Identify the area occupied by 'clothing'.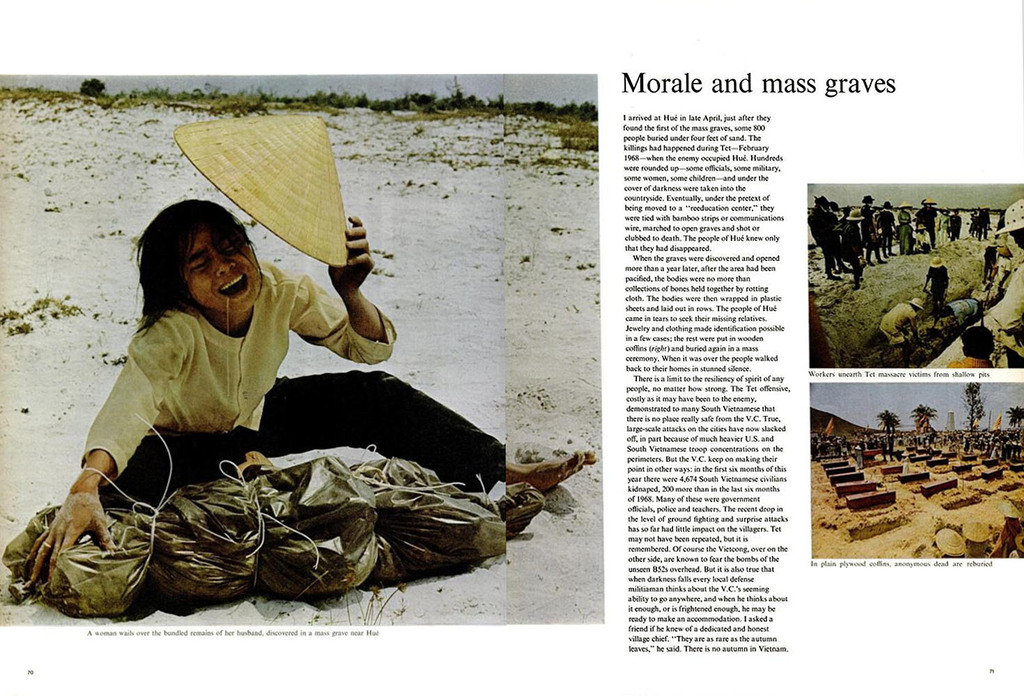
Area: 883/302/921/357.
